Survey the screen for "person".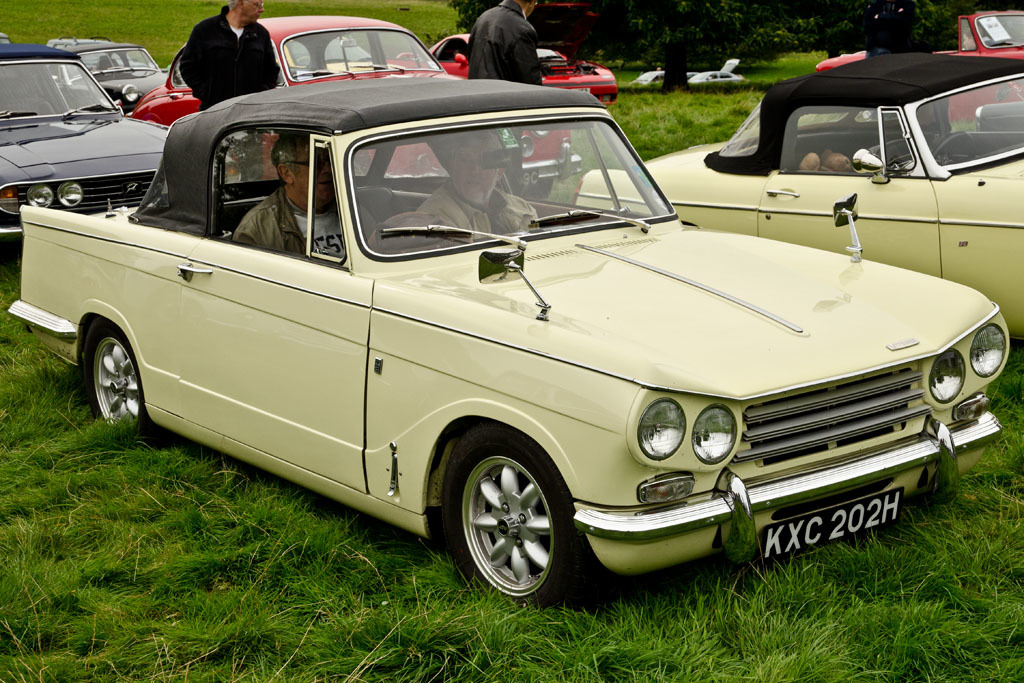
Survey found: region(416, 136, 555, 264).
